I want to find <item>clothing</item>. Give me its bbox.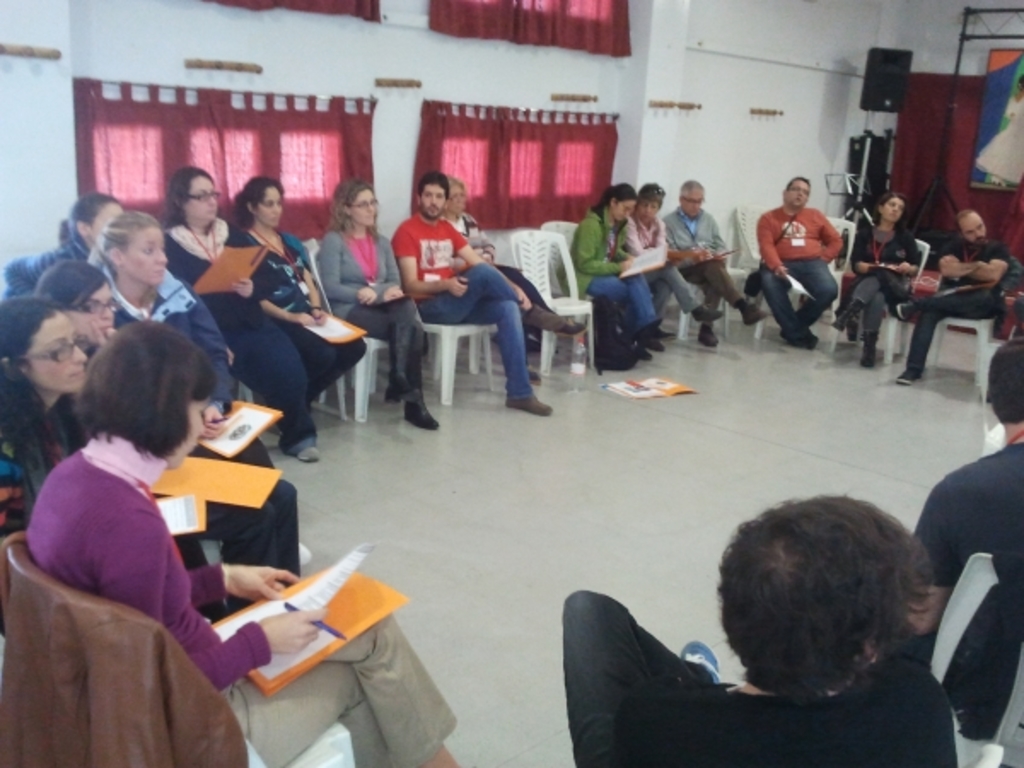
bbox(152, 225, 295, 430).
